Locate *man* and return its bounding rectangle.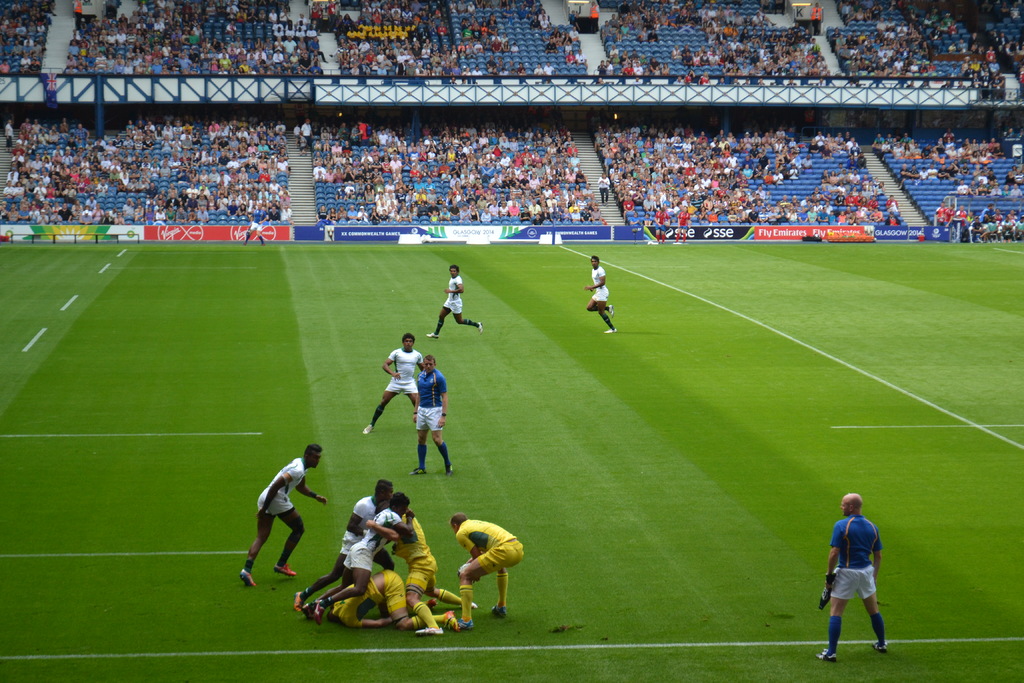
[812,186,821,198].
